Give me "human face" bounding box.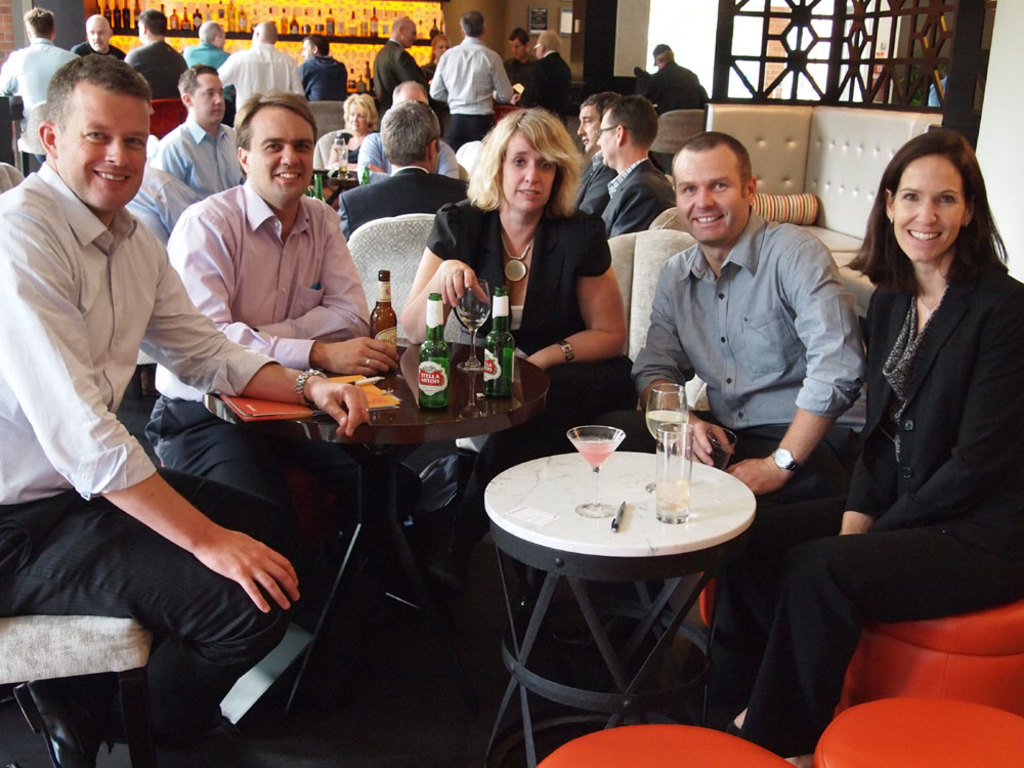
box(59, 85, 151, 211).
